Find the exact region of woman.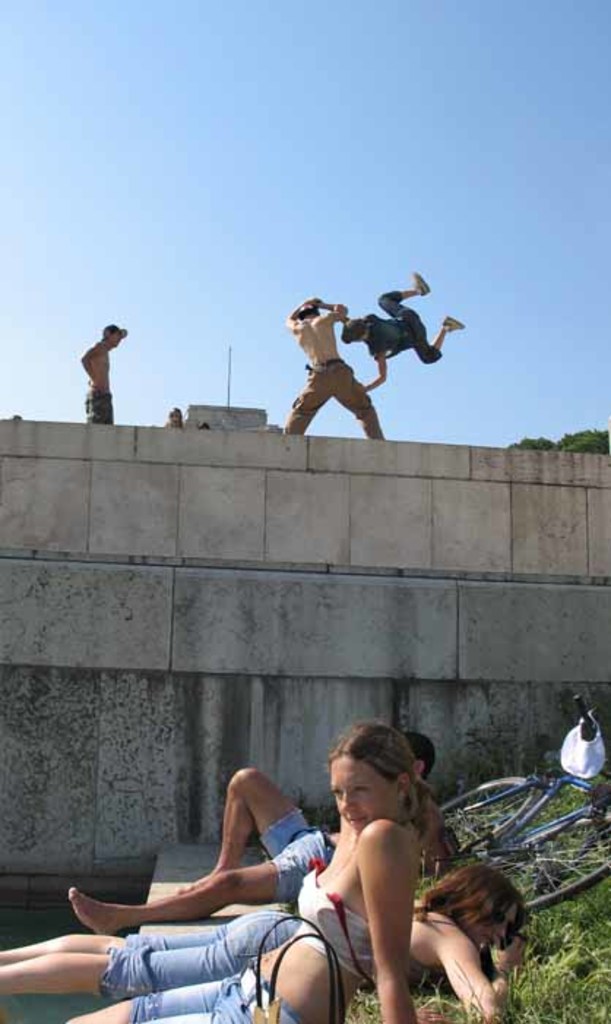
Exact region: region(72, 711, 421, 1023).
